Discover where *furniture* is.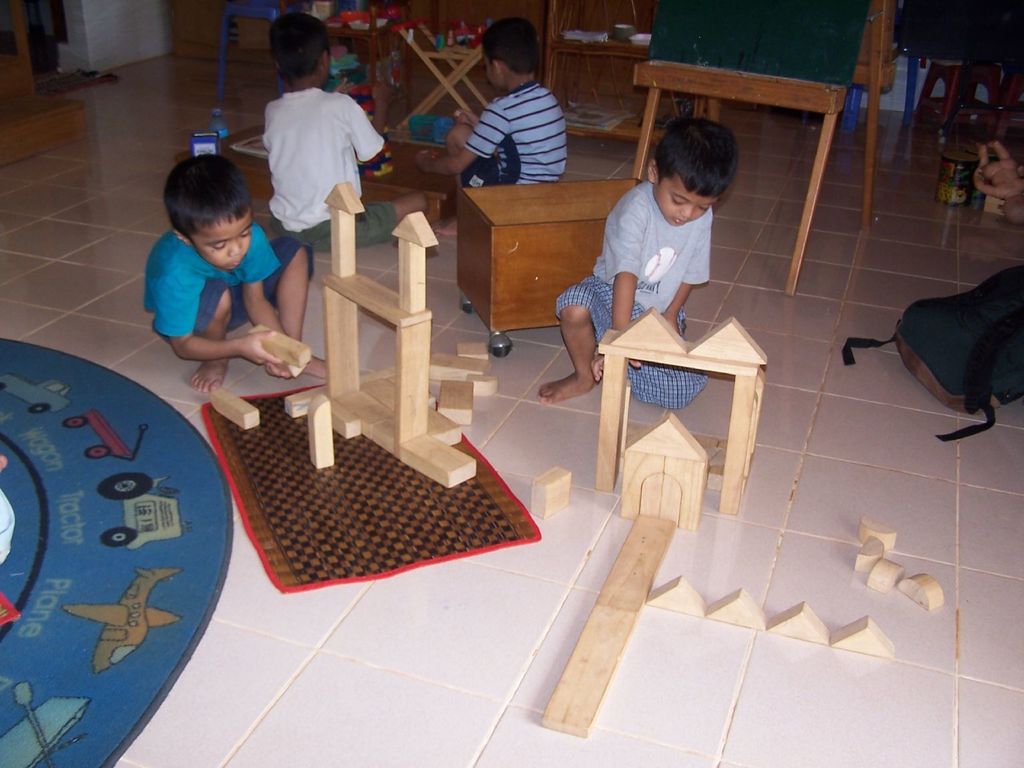
Discovered at (628, 0, 871, 303).
